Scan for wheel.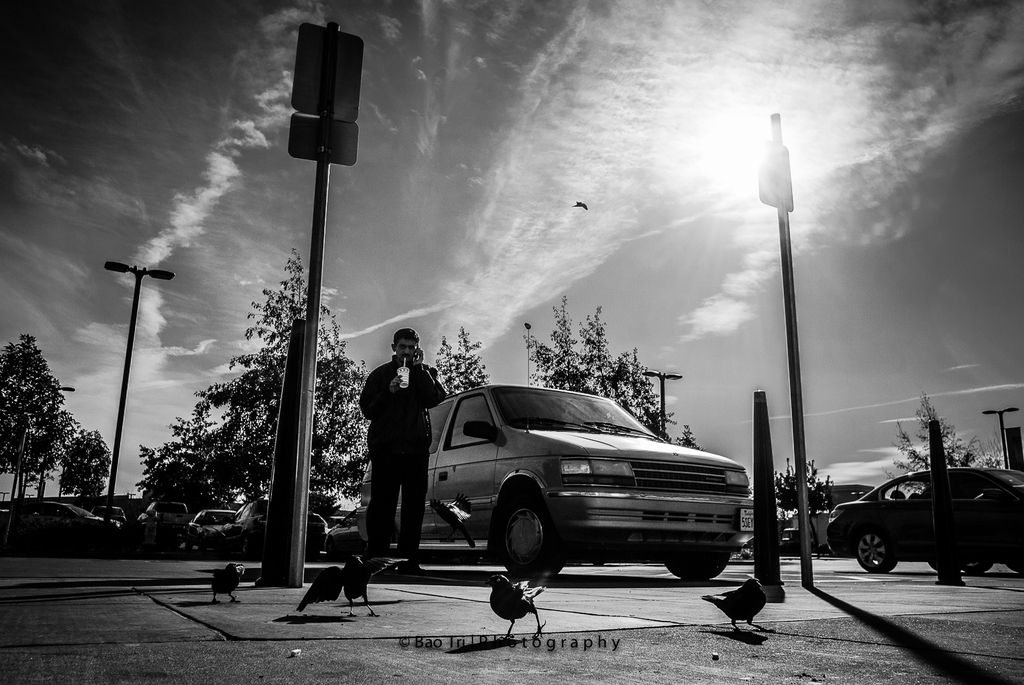
Scan result: left=963, top=560, right=993, bottom=574.
